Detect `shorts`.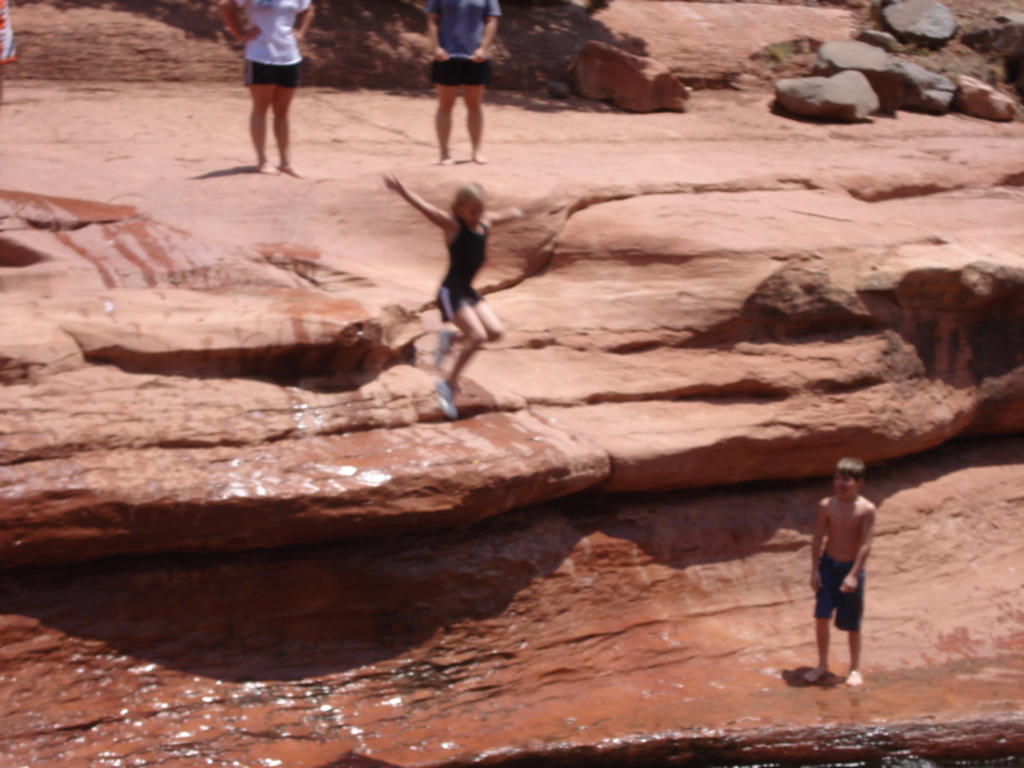
Detected at box(246, 60, 296, 89).
